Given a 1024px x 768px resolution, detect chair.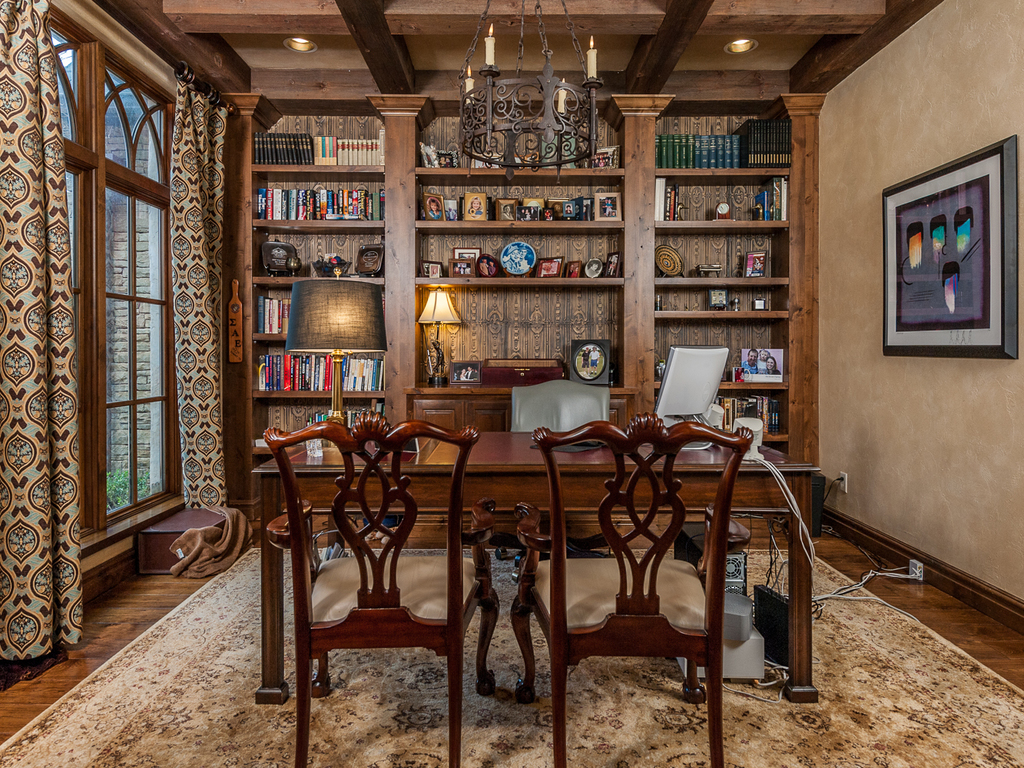
region(505, 379, 612, 553).
